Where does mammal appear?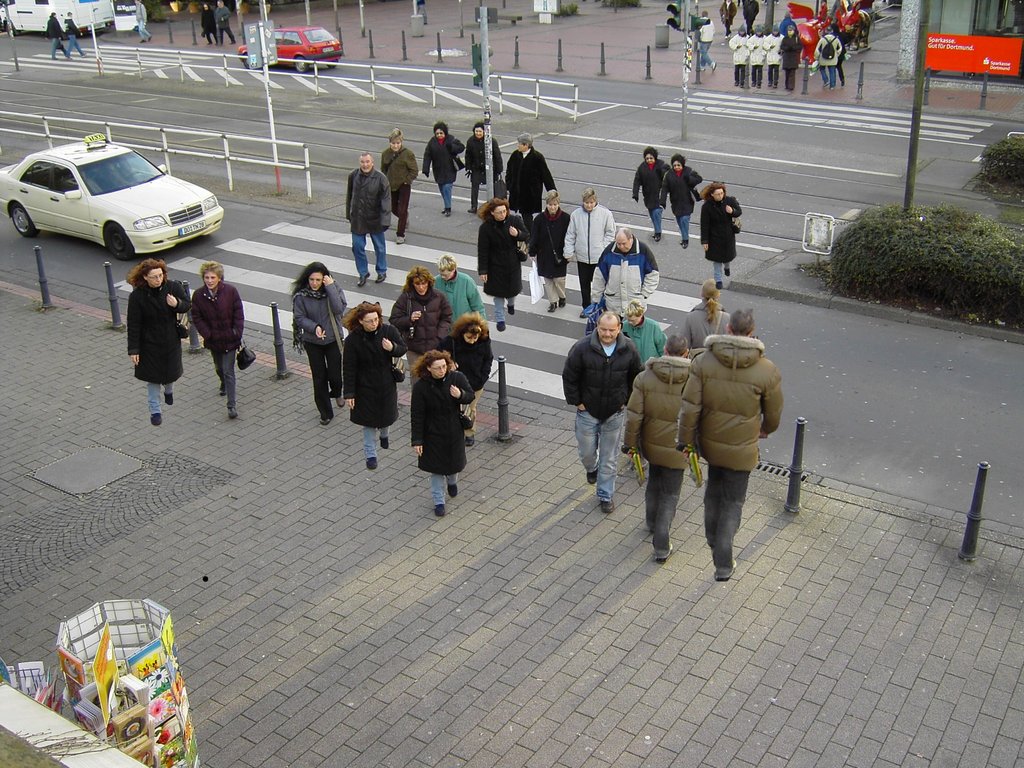
Appears at rect(660, 152, 700, 248).
